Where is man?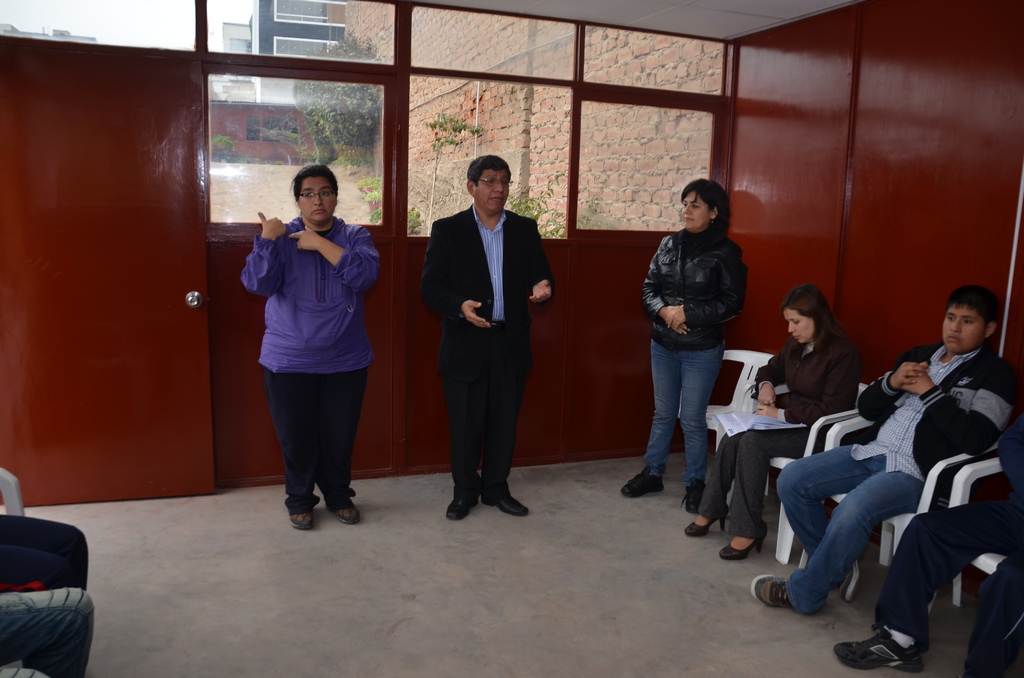
<box>748,287,1023,613</box>.
